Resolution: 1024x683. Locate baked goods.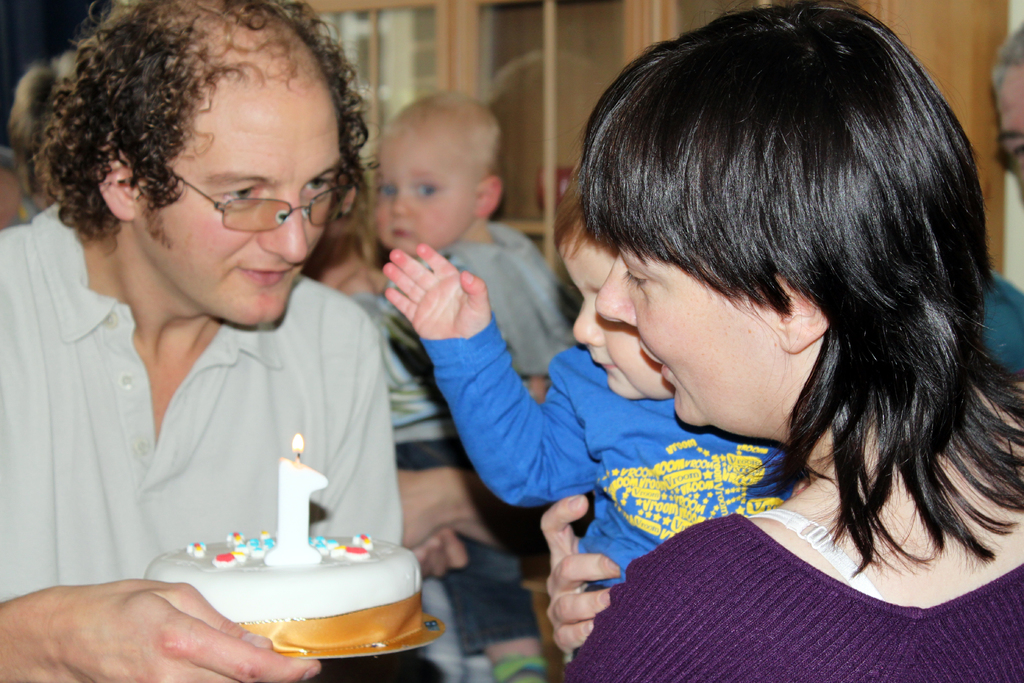
{"x1": 139, "y1": 528, "x2": 431, "y2": 654}.
